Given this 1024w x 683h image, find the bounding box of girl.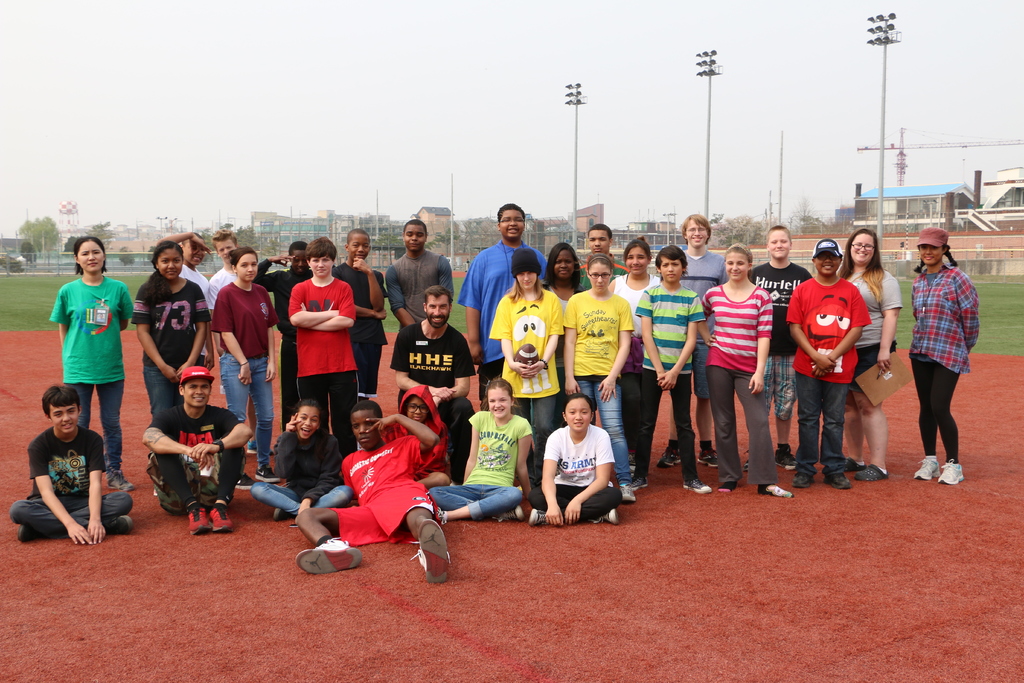
l=908, t=227, r=980, b=484.
